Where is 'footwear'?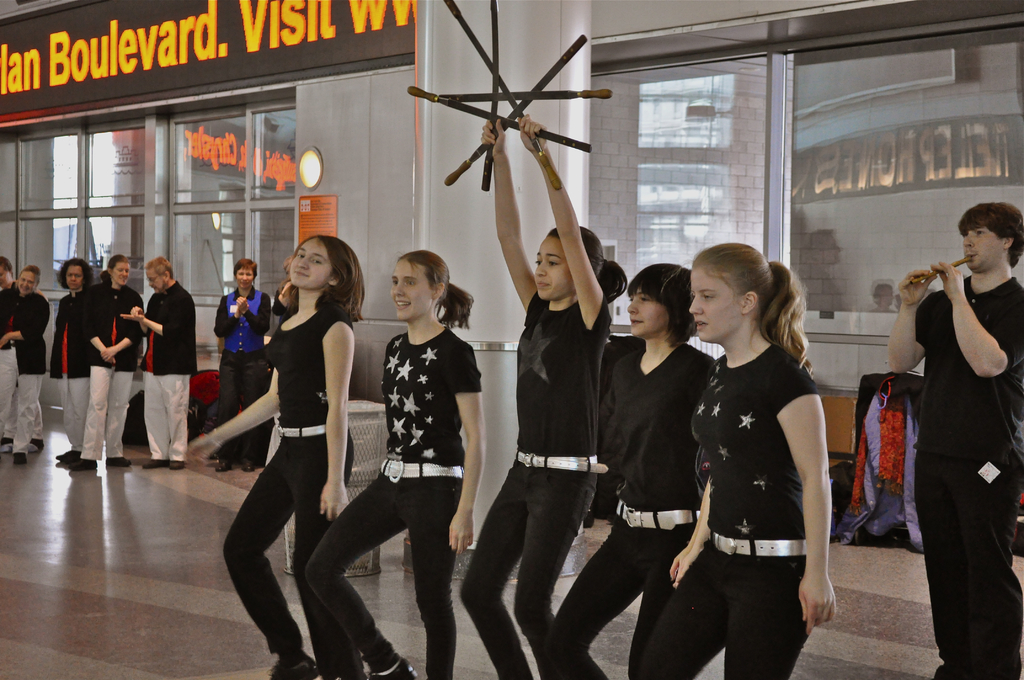
locate(241, 463, 253, 472).
